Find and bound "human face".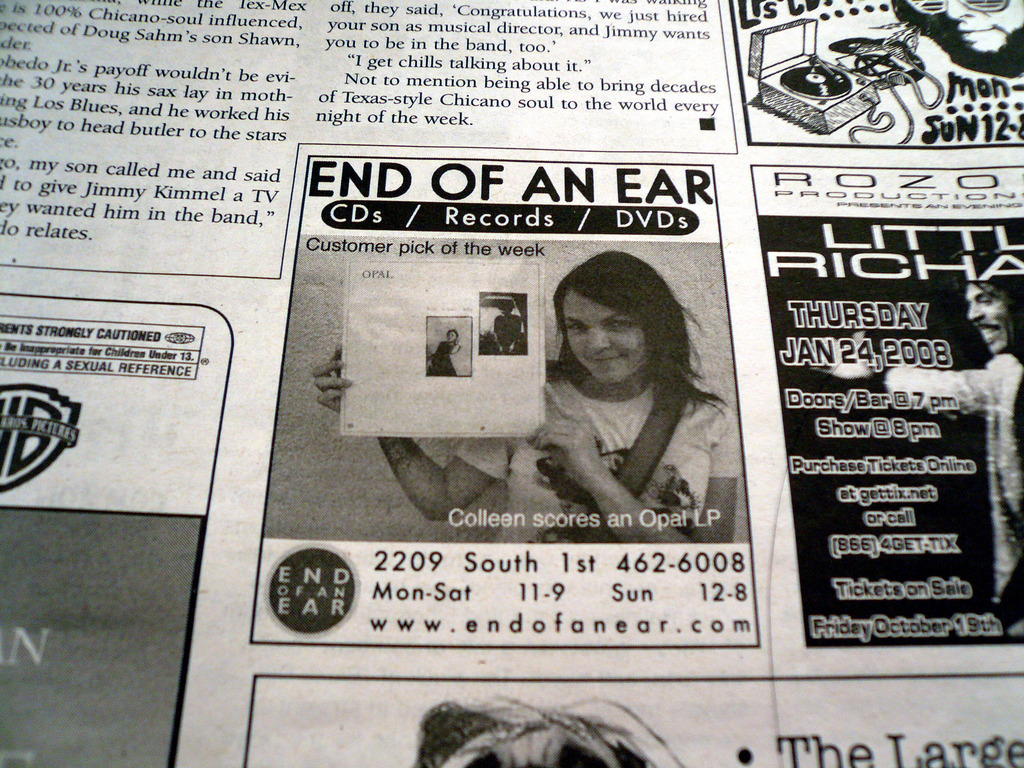
Bound: (x1=963, y1=284, x2=1018, y2=348).
